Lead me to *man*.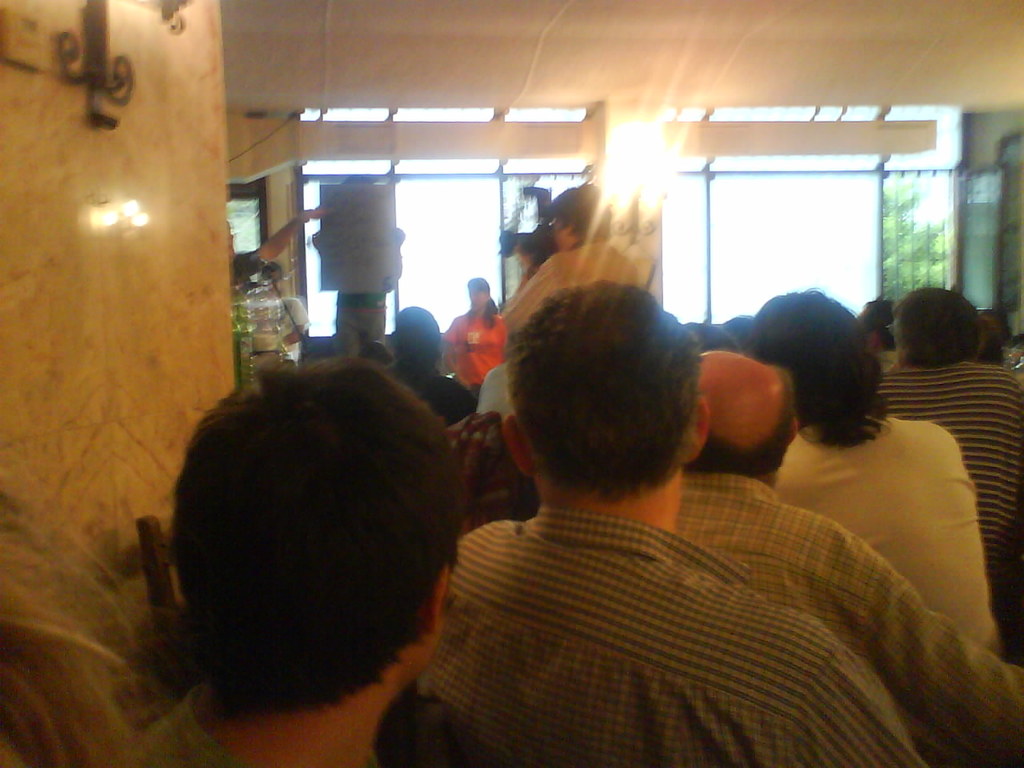
Lead to 663 346 1023 767.
